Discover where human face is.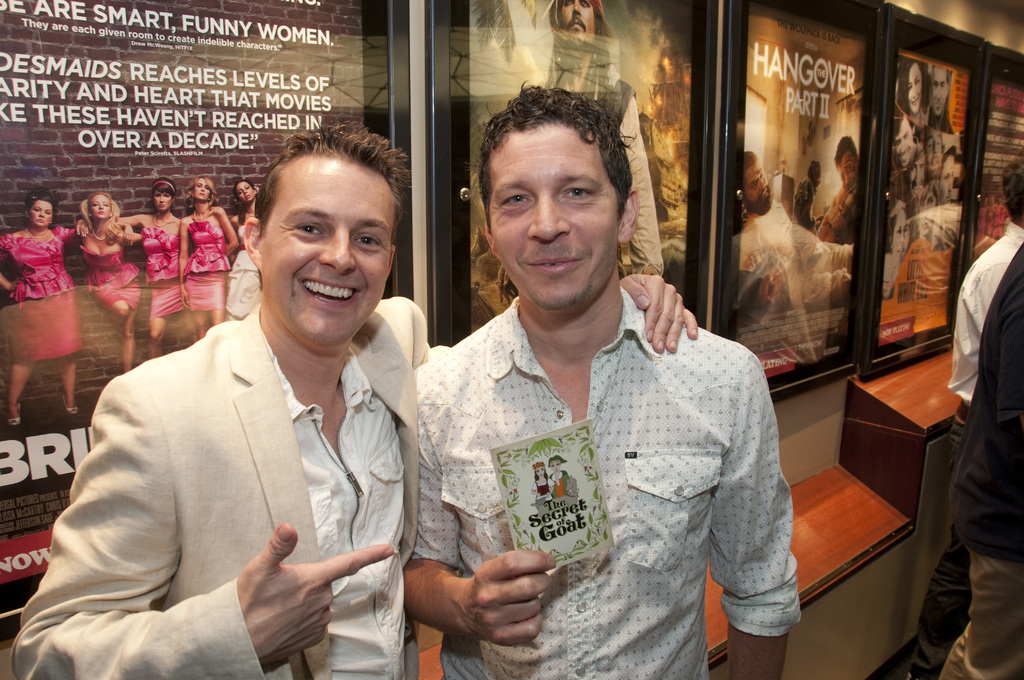
Discovered at (x1=263, y1=161, x2=399, y2=343).
